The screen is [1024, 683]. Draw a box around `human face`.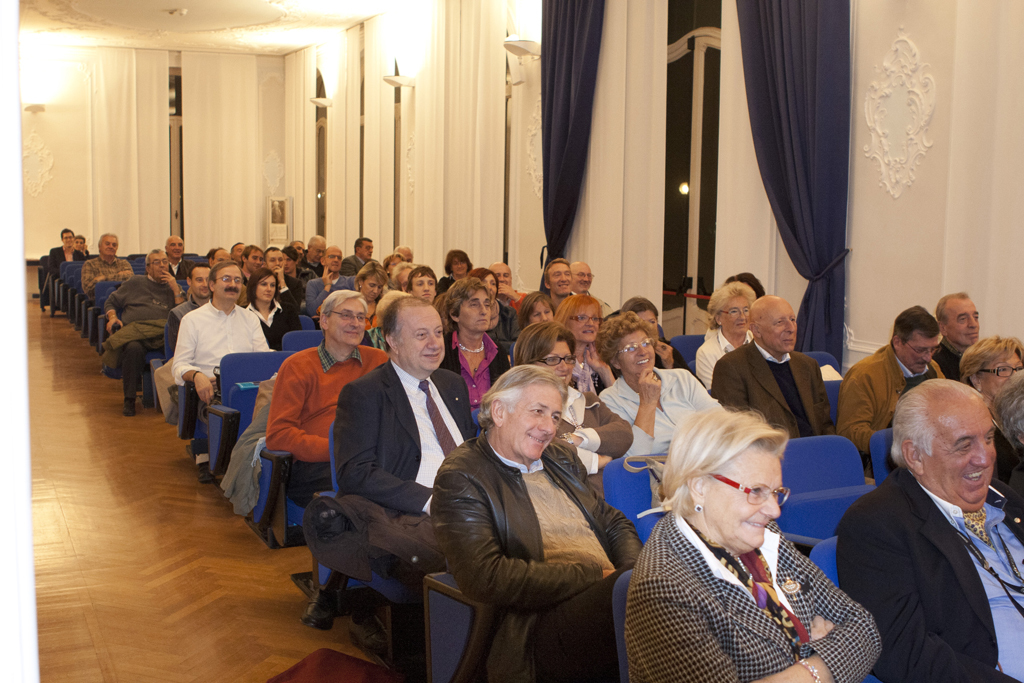
<bbox>189, 266, 209, 304</bbox>.
